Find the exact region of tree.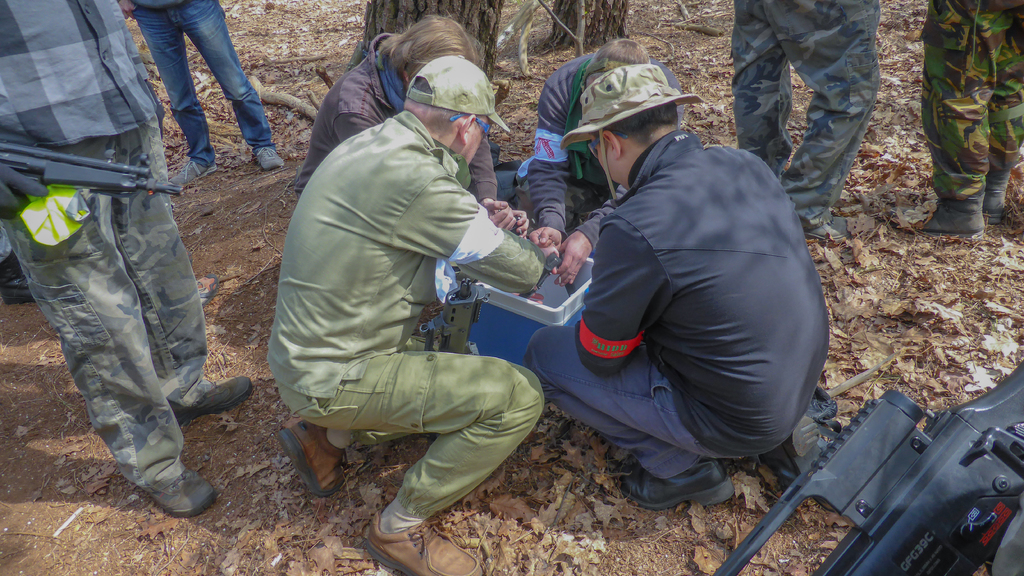
Exact region: bbox(360, 0, 499, 73).
